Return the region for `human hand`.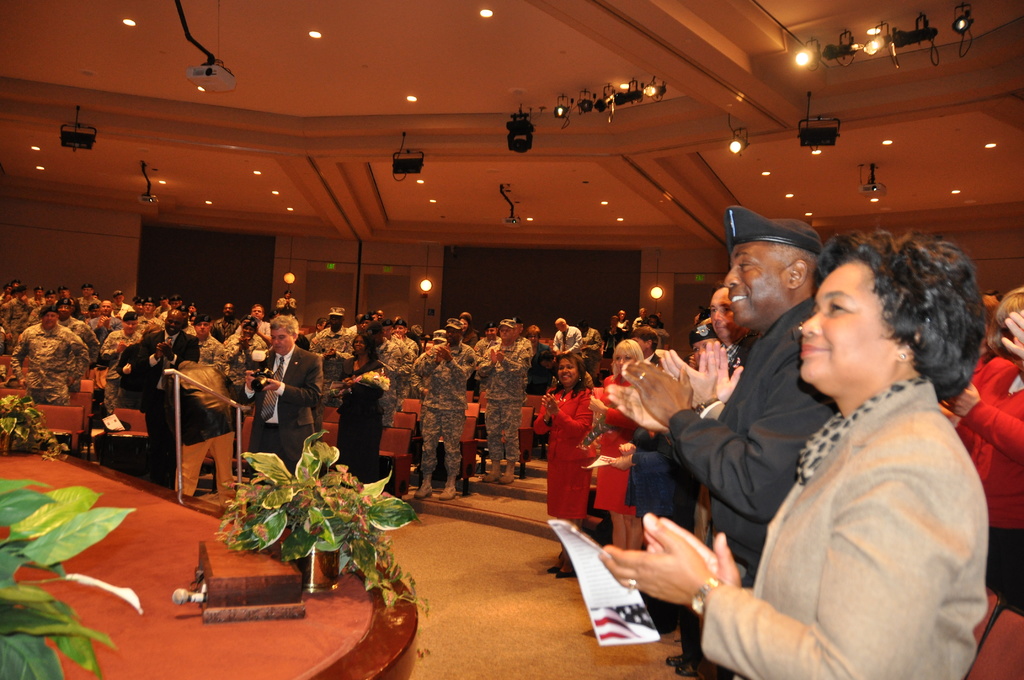
[x1=324, y1=348, x2=335, y2=357].
